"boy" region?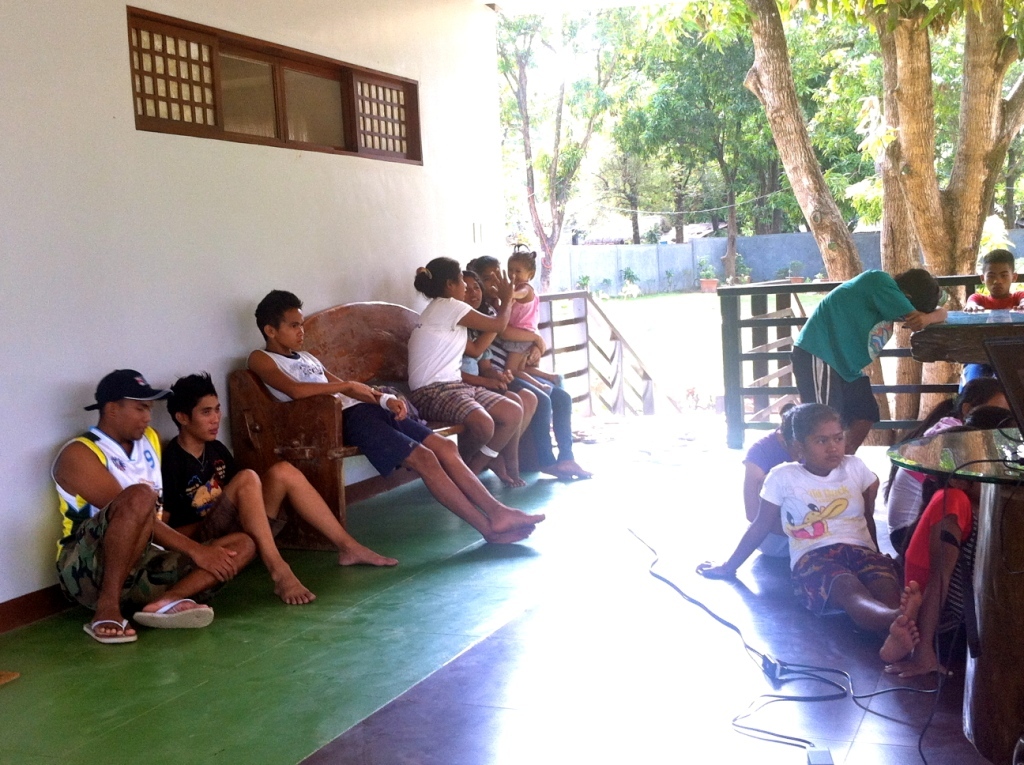
bbox=(958, 248, 1023, 387)
